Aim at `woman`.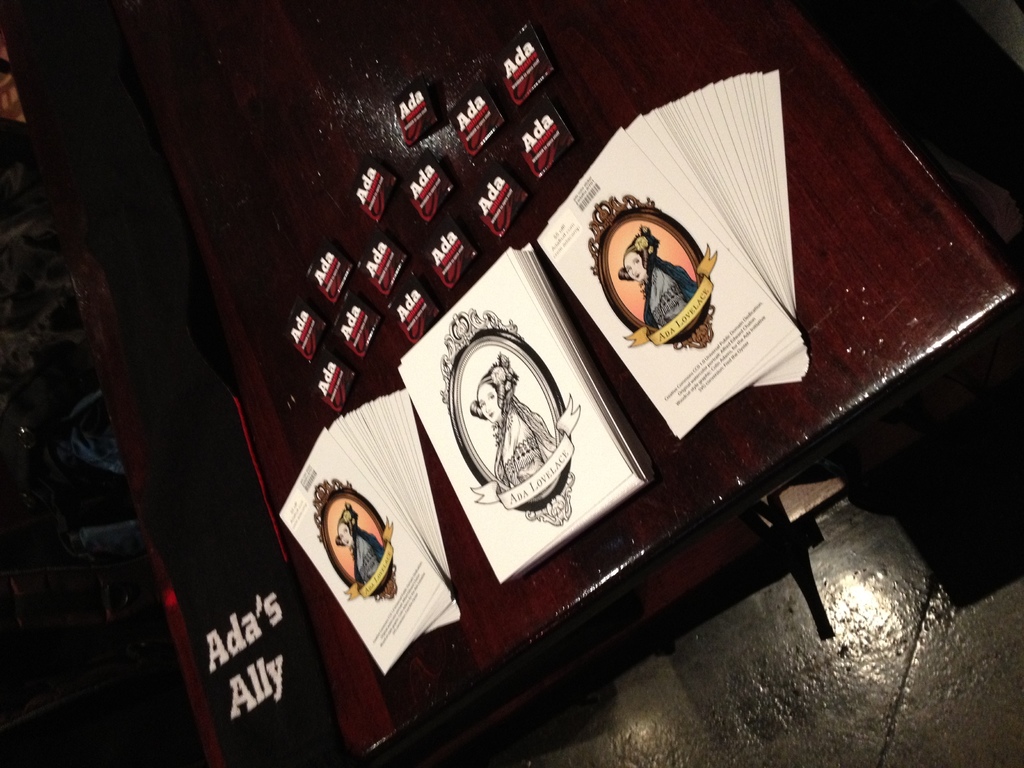
Aimed at Rect(470, 357, 567, 527).
